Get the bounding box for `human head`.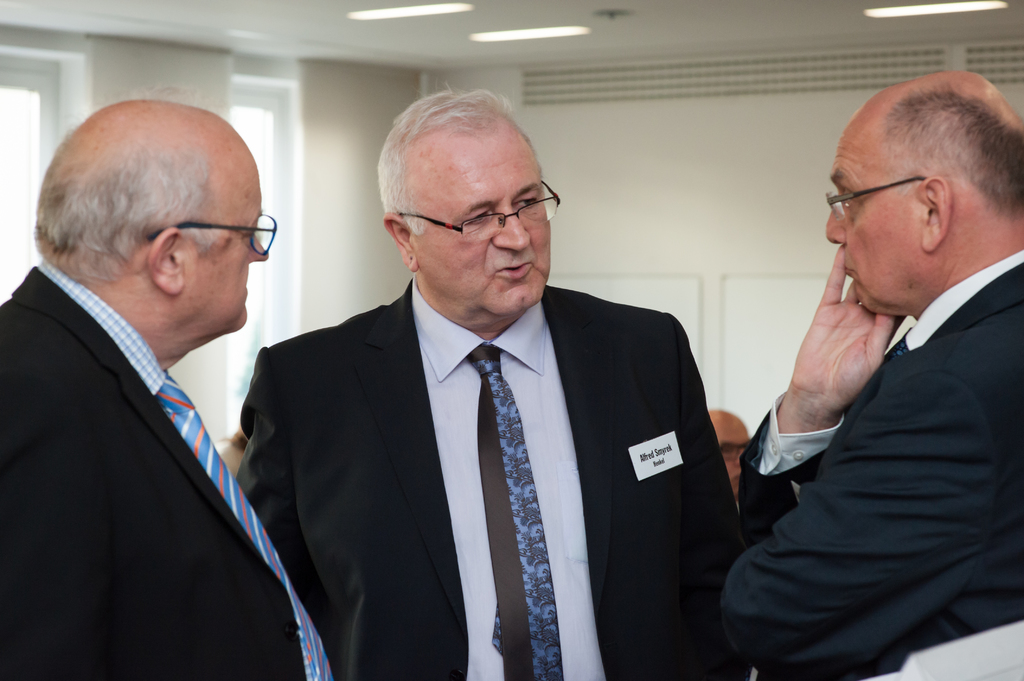
383/87/552/316.
